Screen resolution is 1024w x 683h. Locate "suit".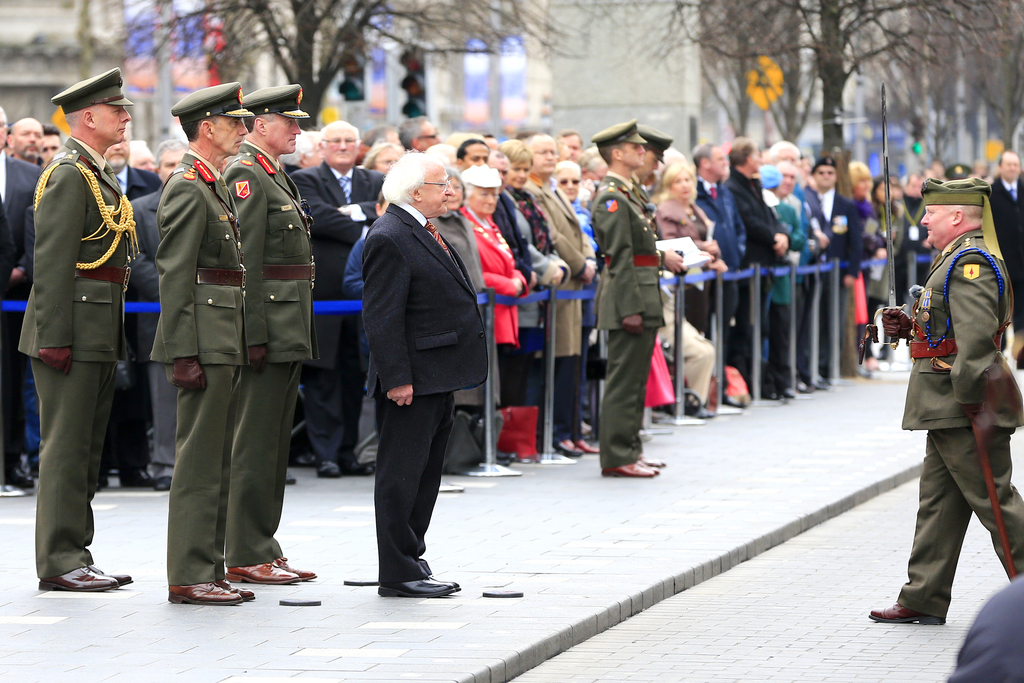
bbox=(127, 189, 180, 473).
